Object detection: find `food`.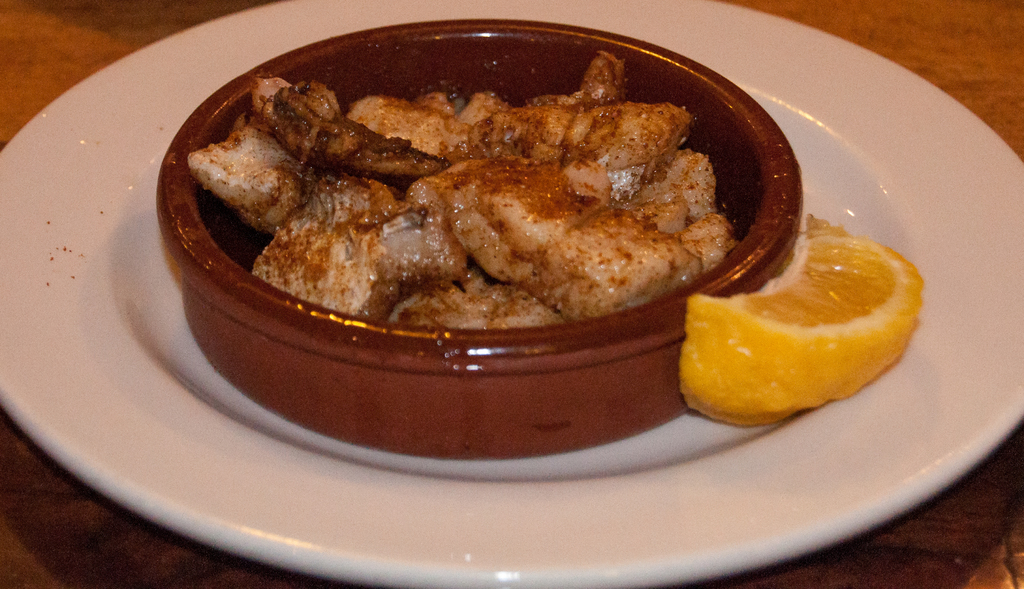
[x1=180, y1=51, x2=746, y2=338].
